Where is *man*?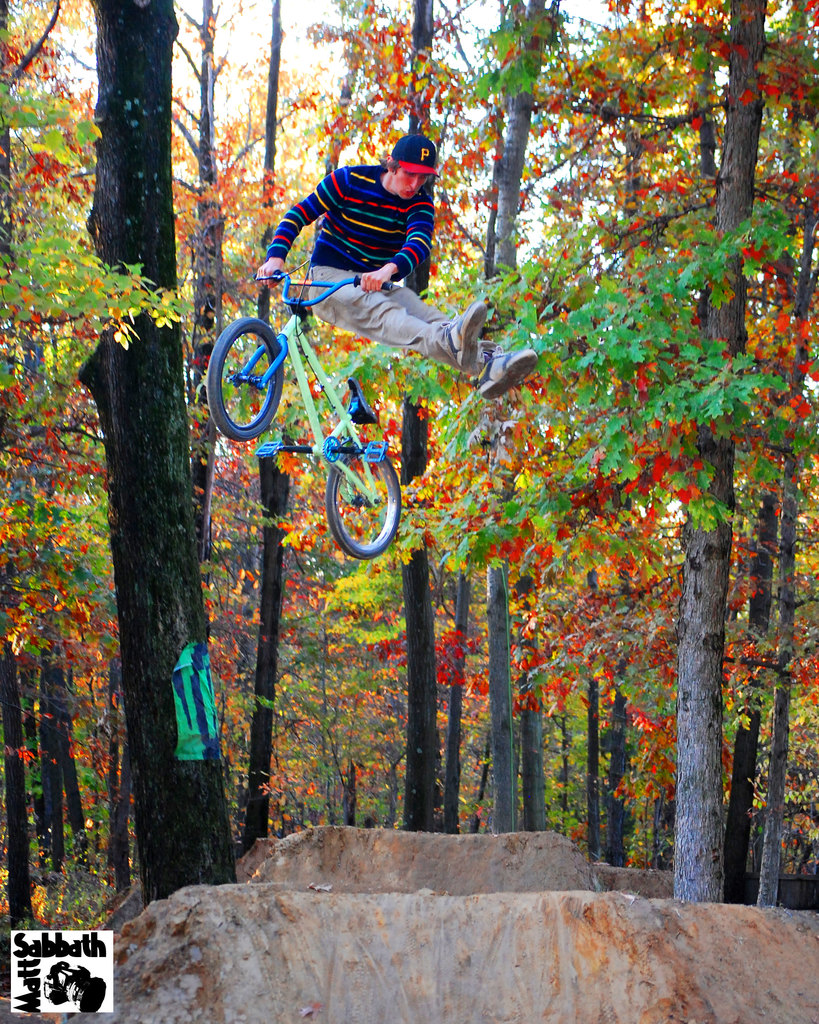
236 129 520 413.
